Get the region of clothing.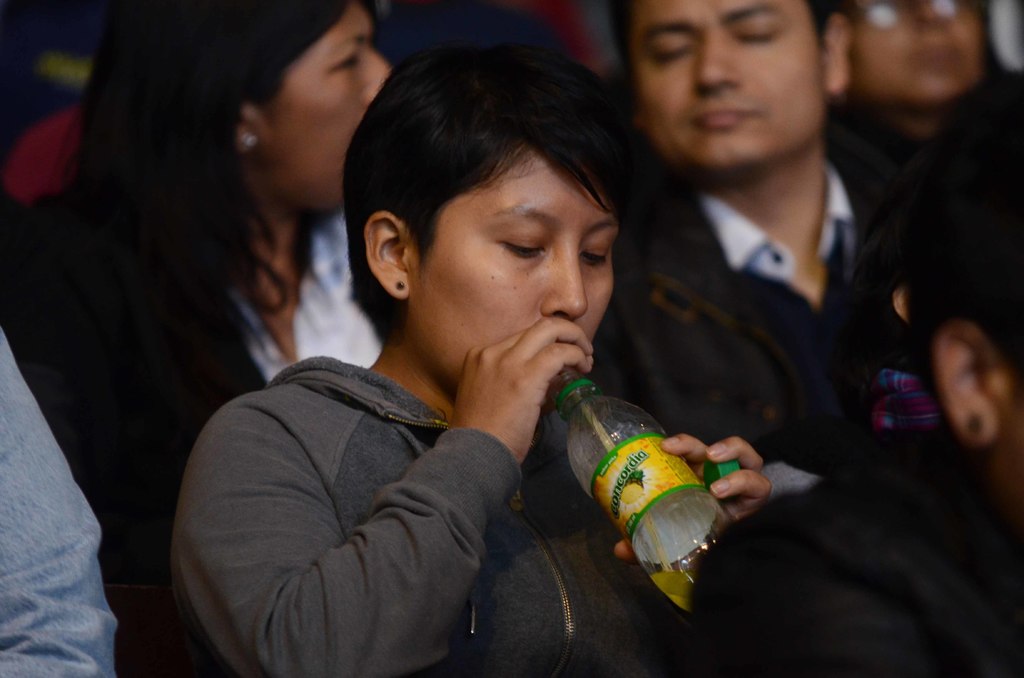
35 175 377 677.
